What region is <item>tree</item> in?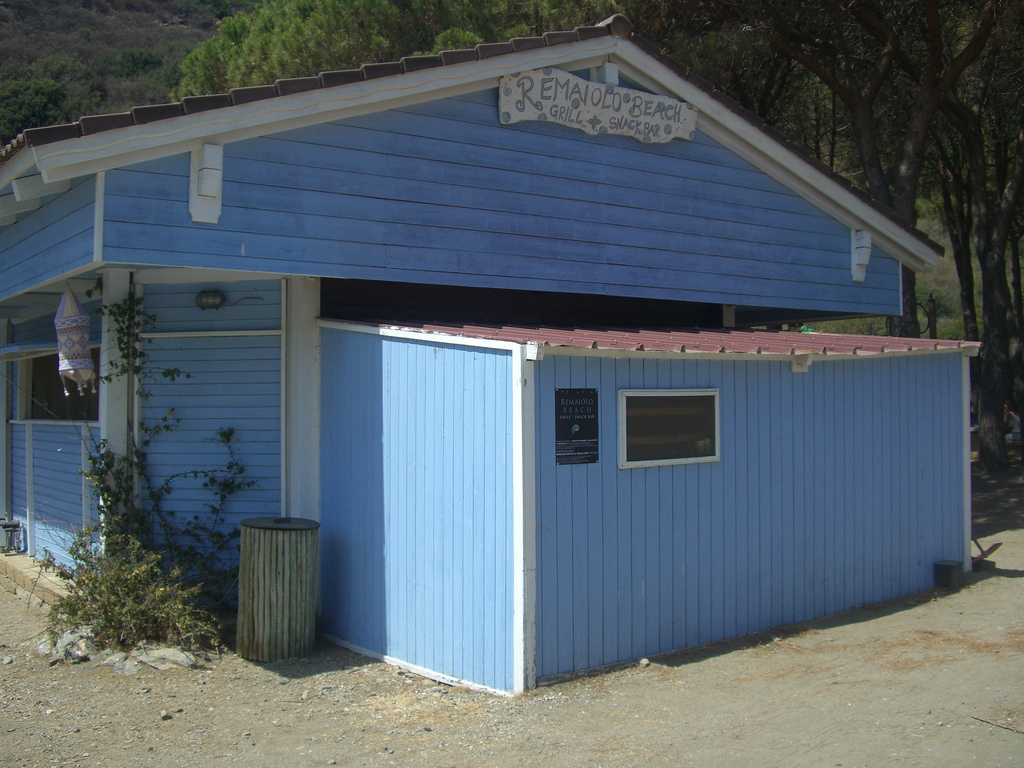
locate(0, 0, 214, 156).
